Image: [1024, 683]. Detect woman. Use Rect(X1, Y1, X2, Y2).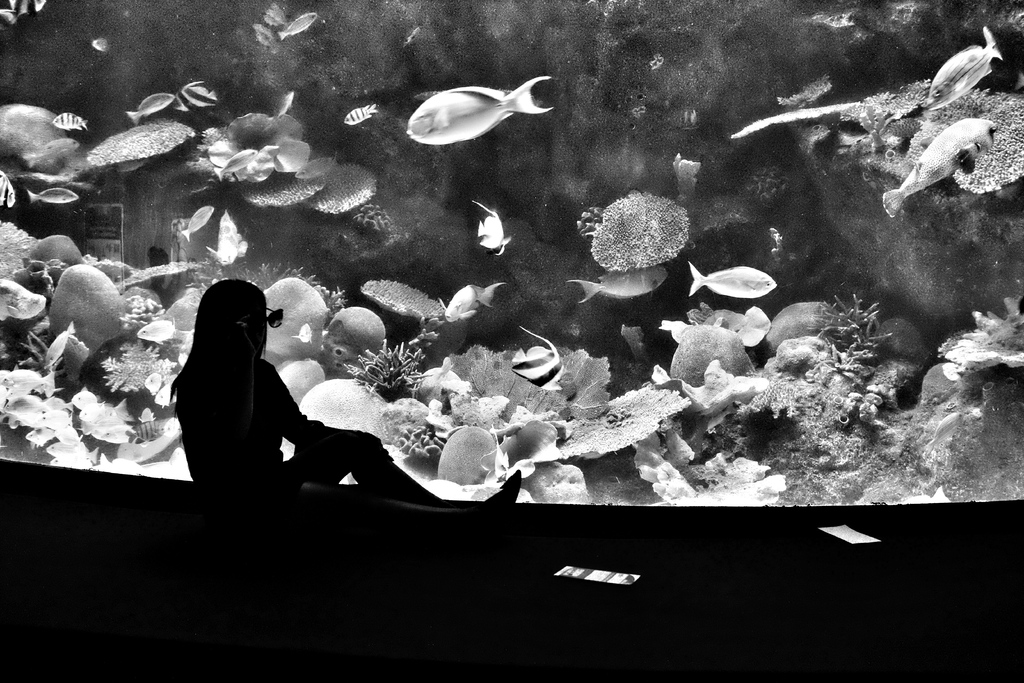
Rect(169, 270, 524, 516).
